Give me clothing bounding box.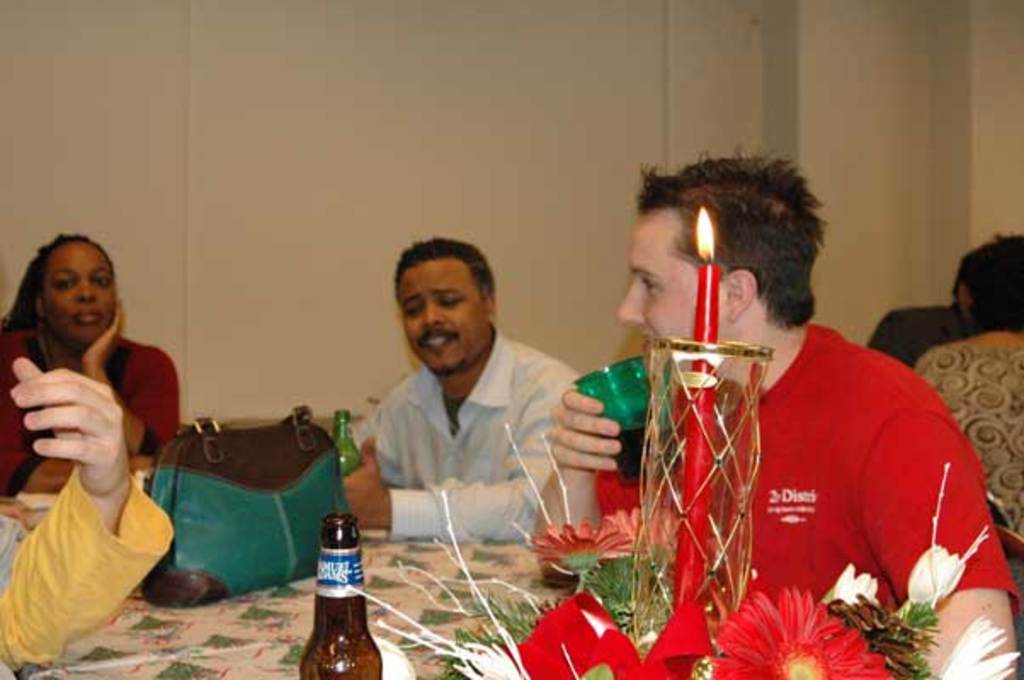
region(595, 320, 1015, 627).
